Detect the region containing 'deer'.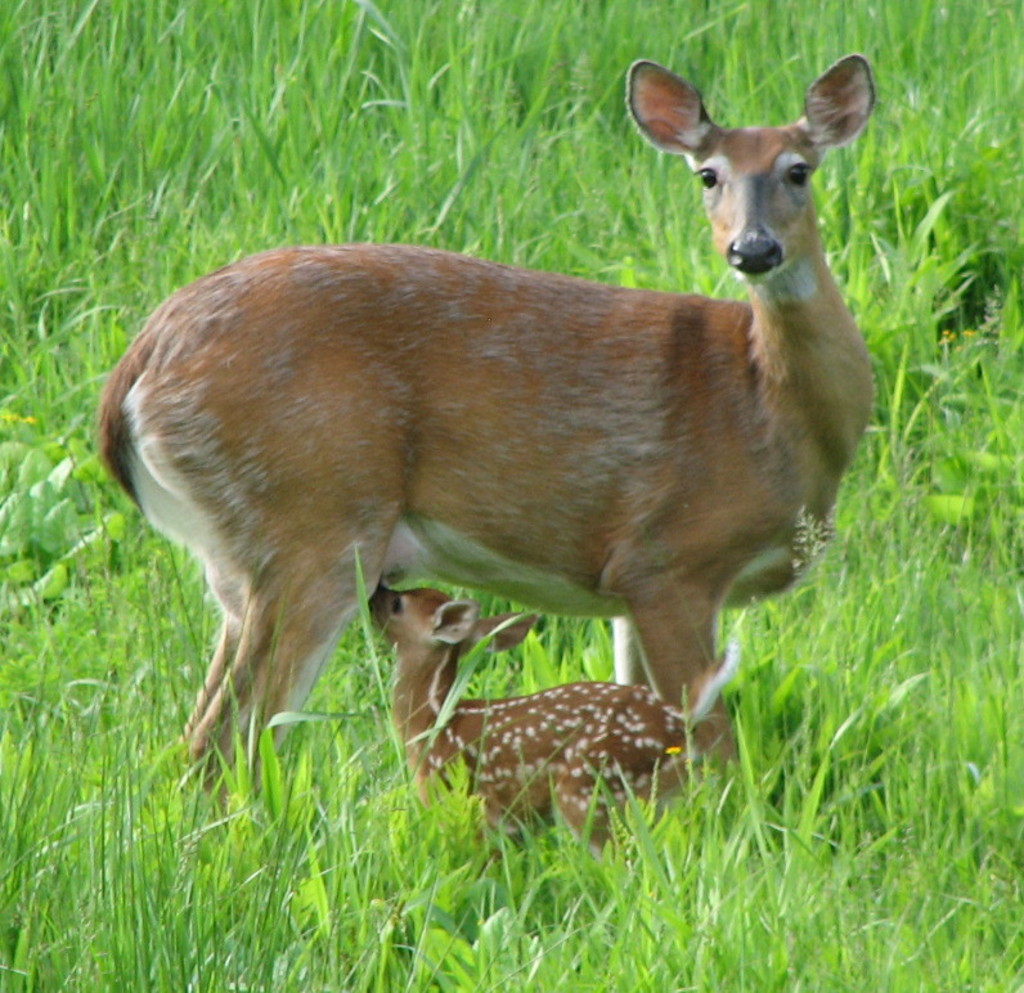
bbox=(96, 58, 877, 817).
